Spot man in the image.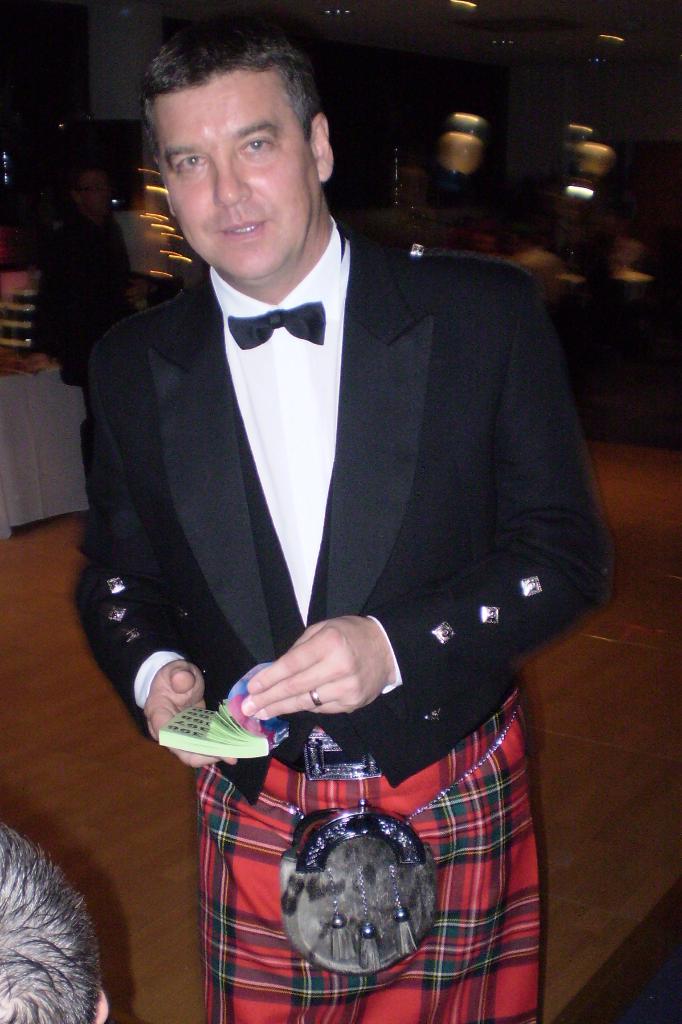
man found at l=70, t=56, r=597, b=978.
